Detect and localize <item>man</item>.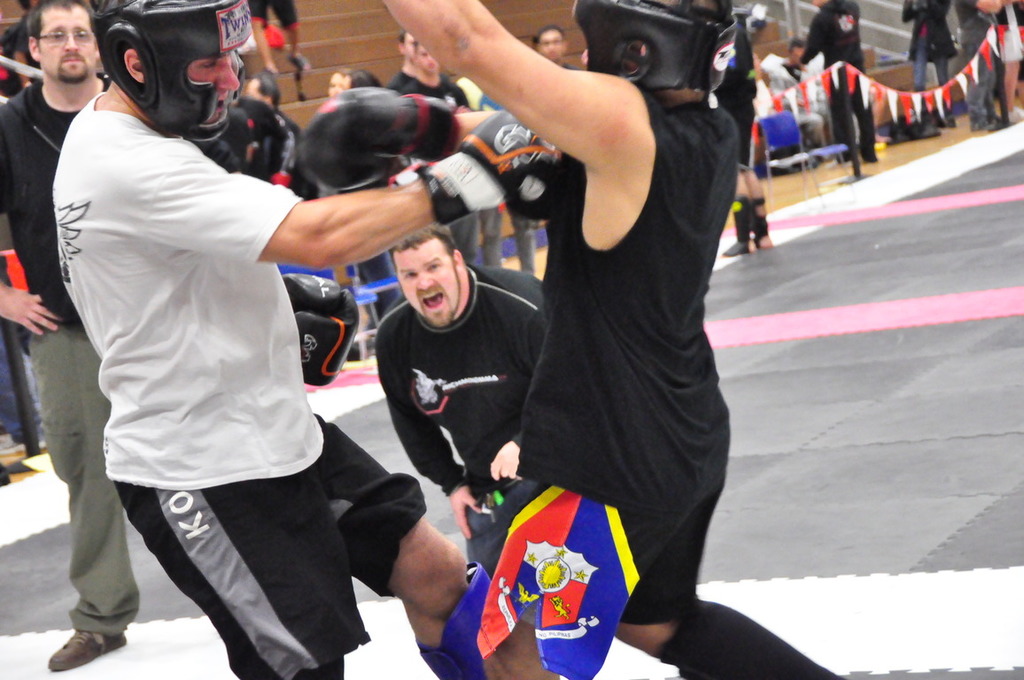
Localized at <region>533, 25, 578, 70</region>.
